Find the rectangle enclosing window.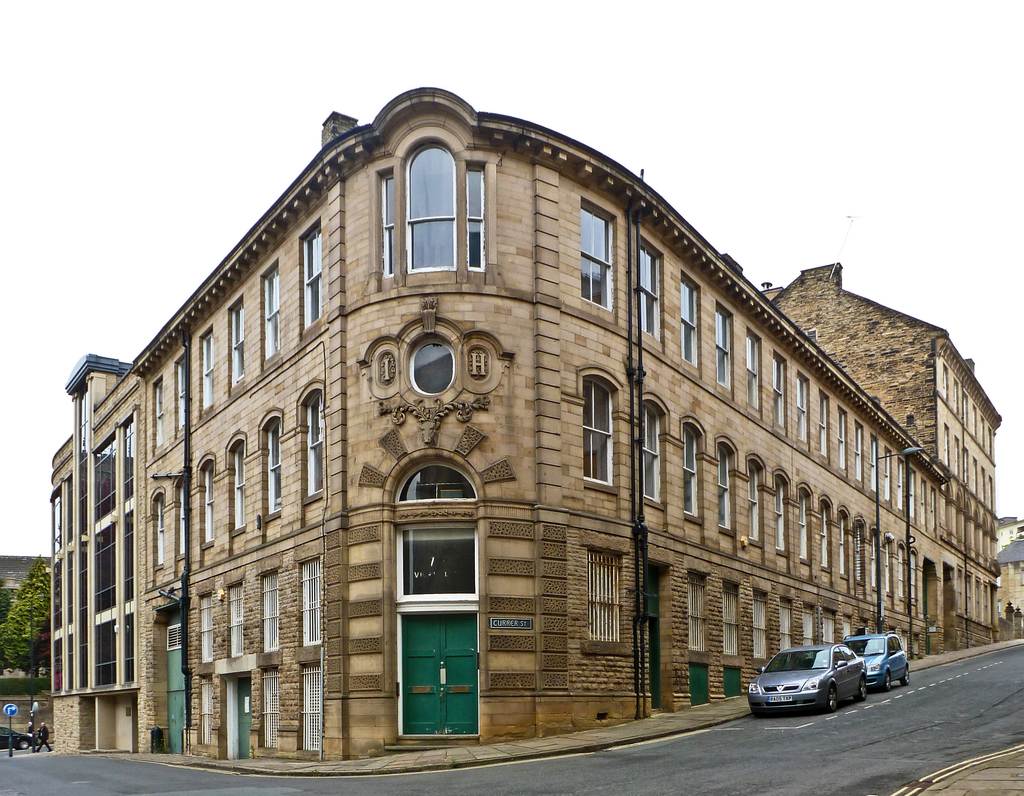
<bbox>680, 417, 701, 528</bbox>.
